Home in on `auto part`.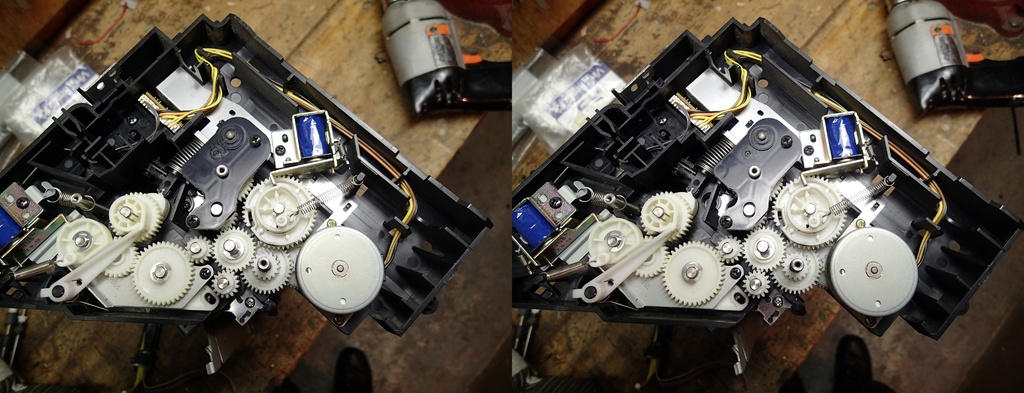
Homed in at <box>881,0,1023,118</box>.
